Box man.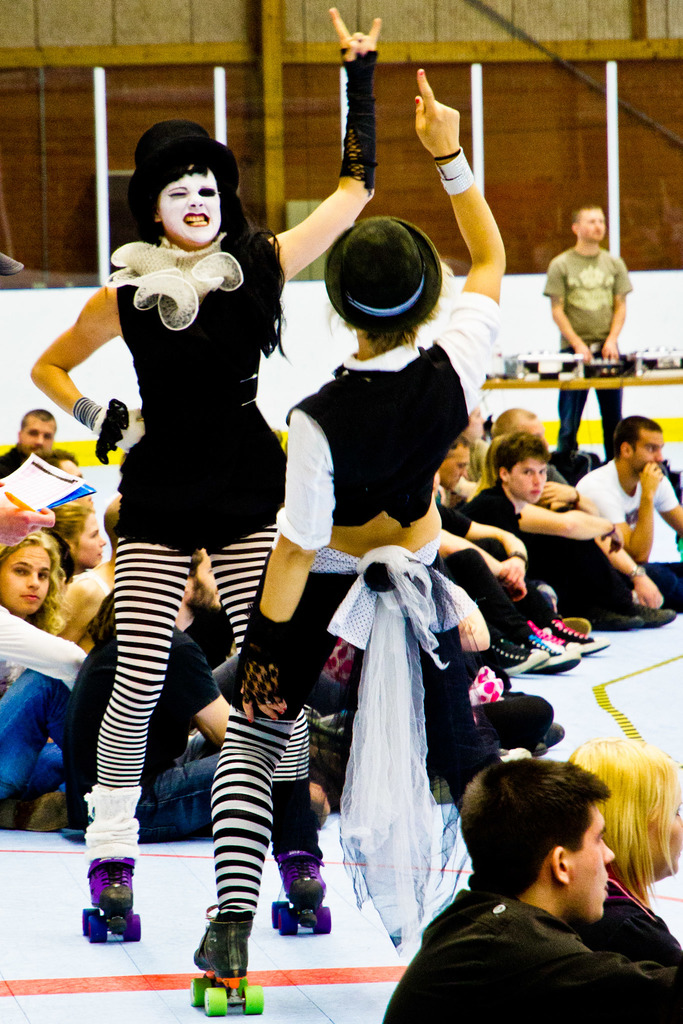
bbox=(538, 198, 632, 461).
